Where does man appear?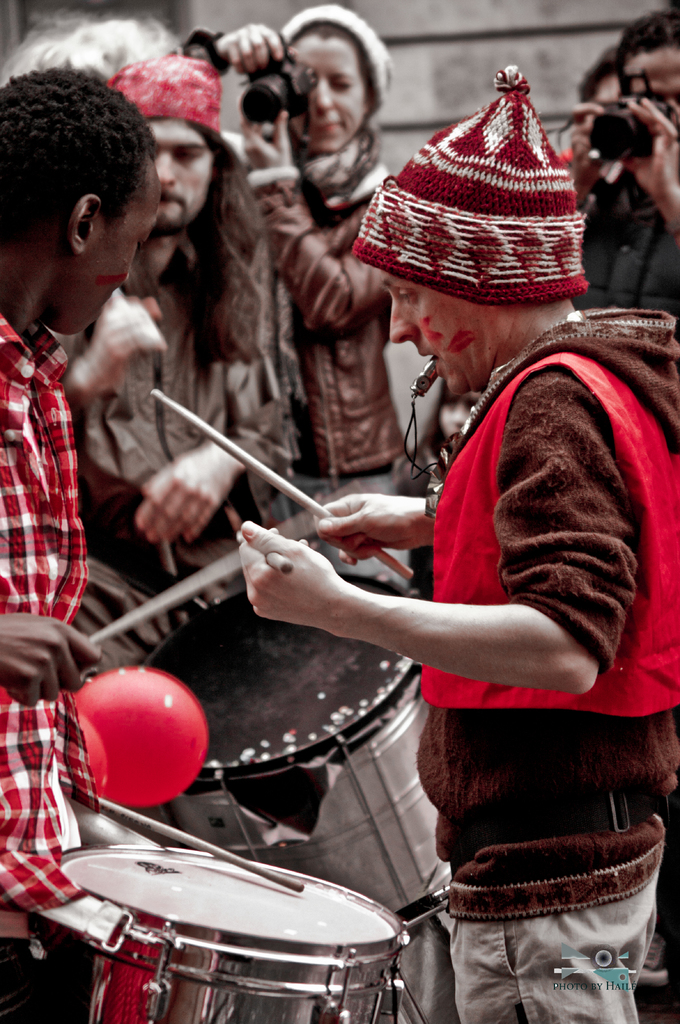
Appears at region(0, 68, 163, 1023).
